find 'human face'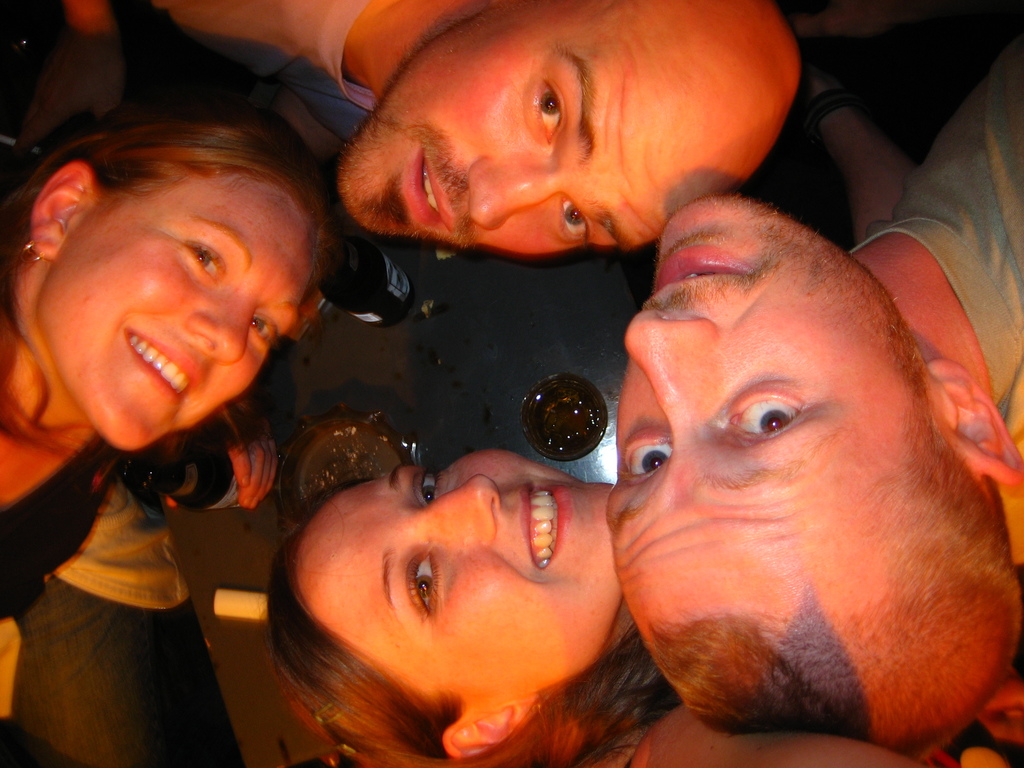
297/448/614/681
